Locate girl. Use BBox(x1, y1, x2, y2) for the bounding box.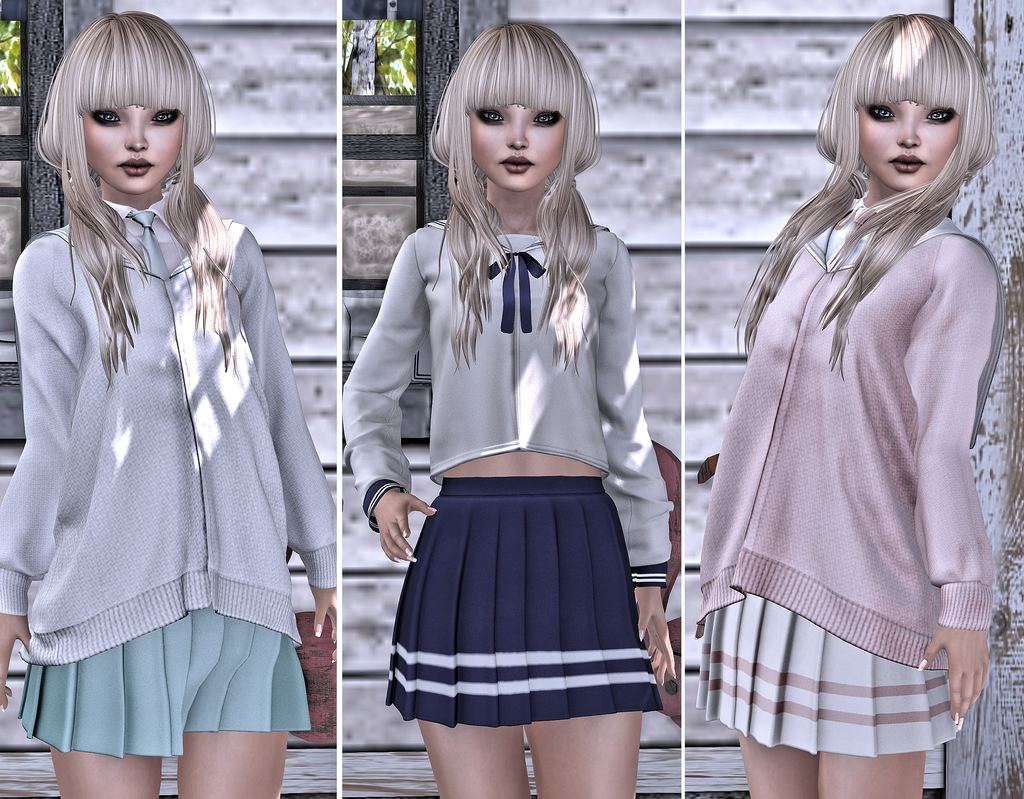
BBox(341, 26, 676, 798).
